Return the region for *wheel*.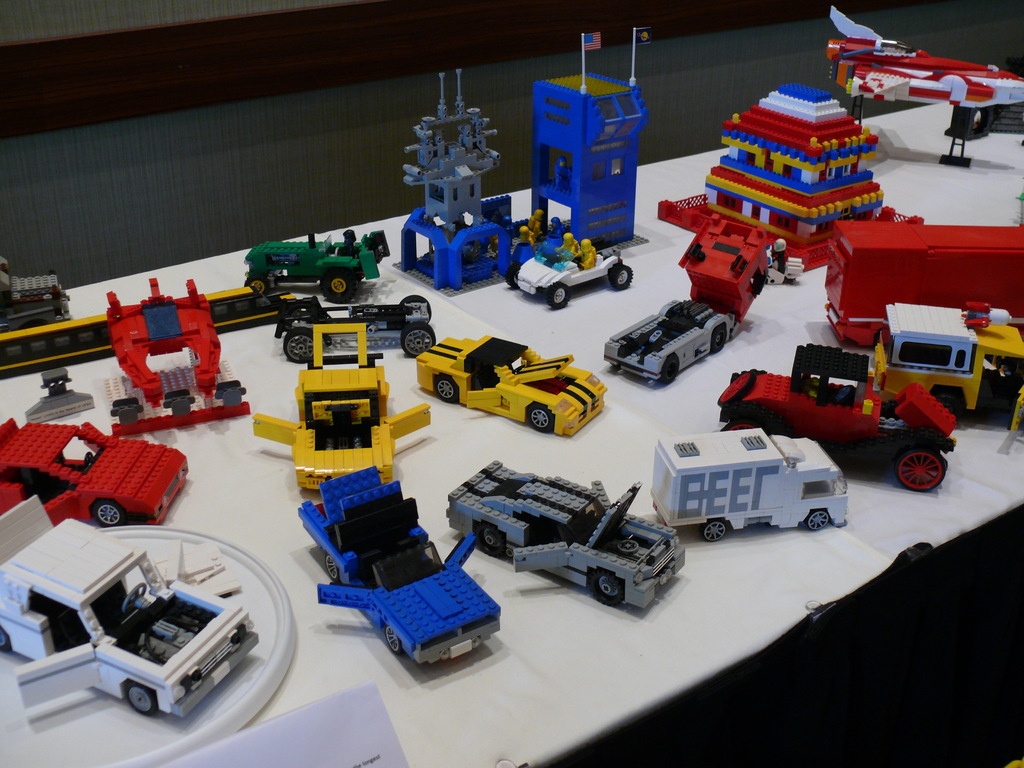
x1=897, y1=452, x2=945, y2=495.
